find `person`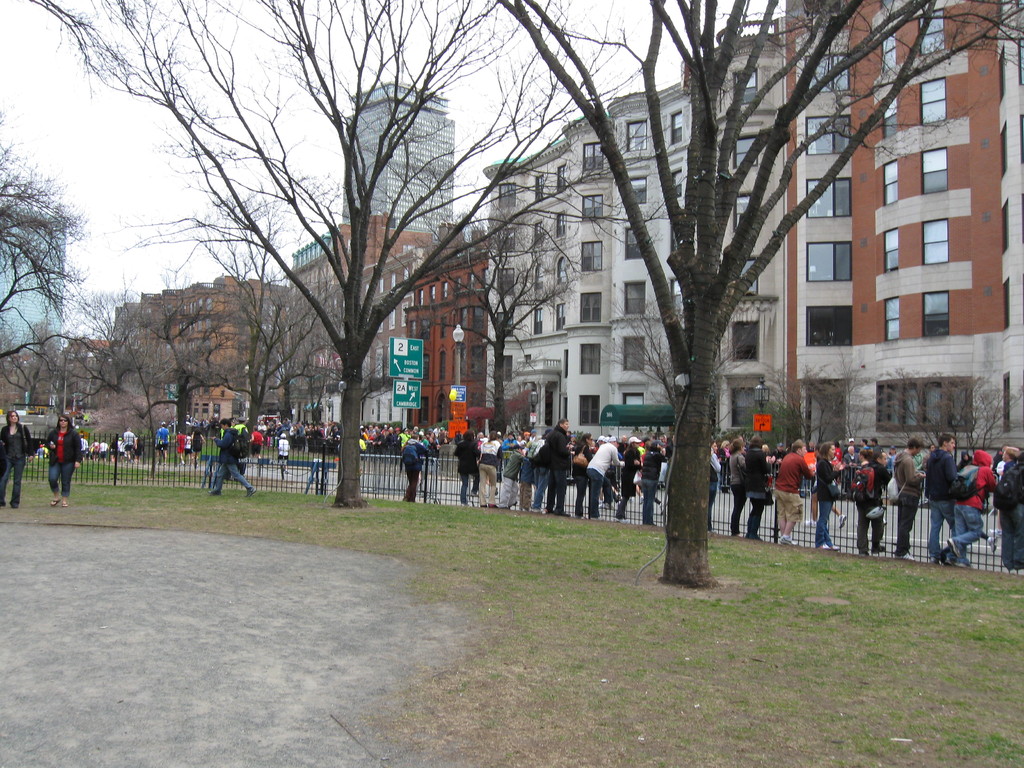
[left=614, top=435, right=644, bottom=522]
